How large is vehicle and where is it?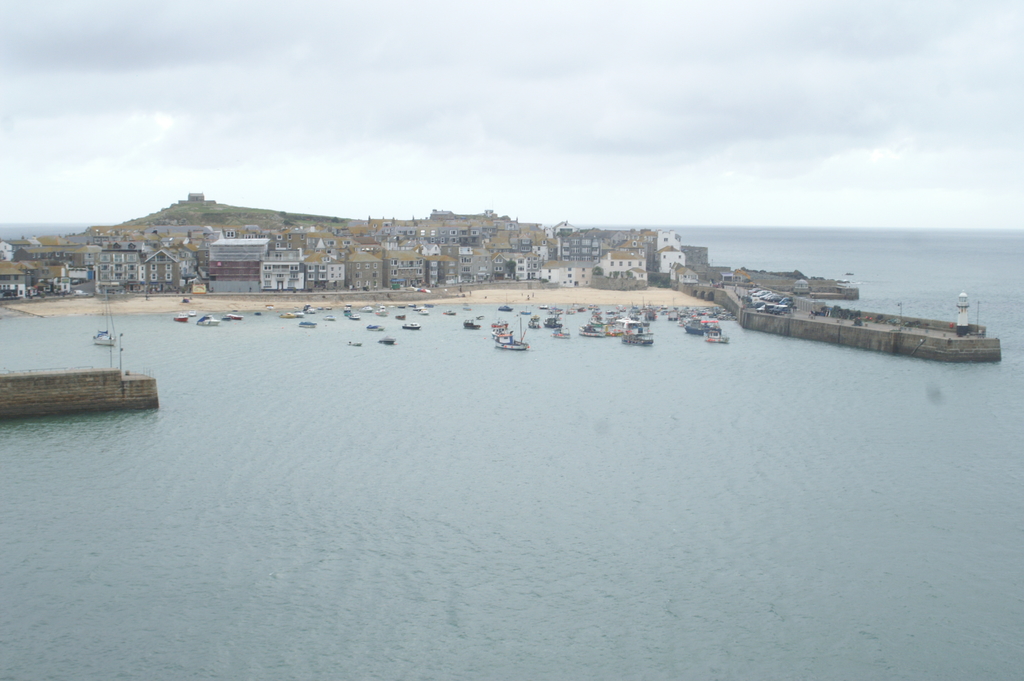
Bounding box: (294, 322, 318, 330).
